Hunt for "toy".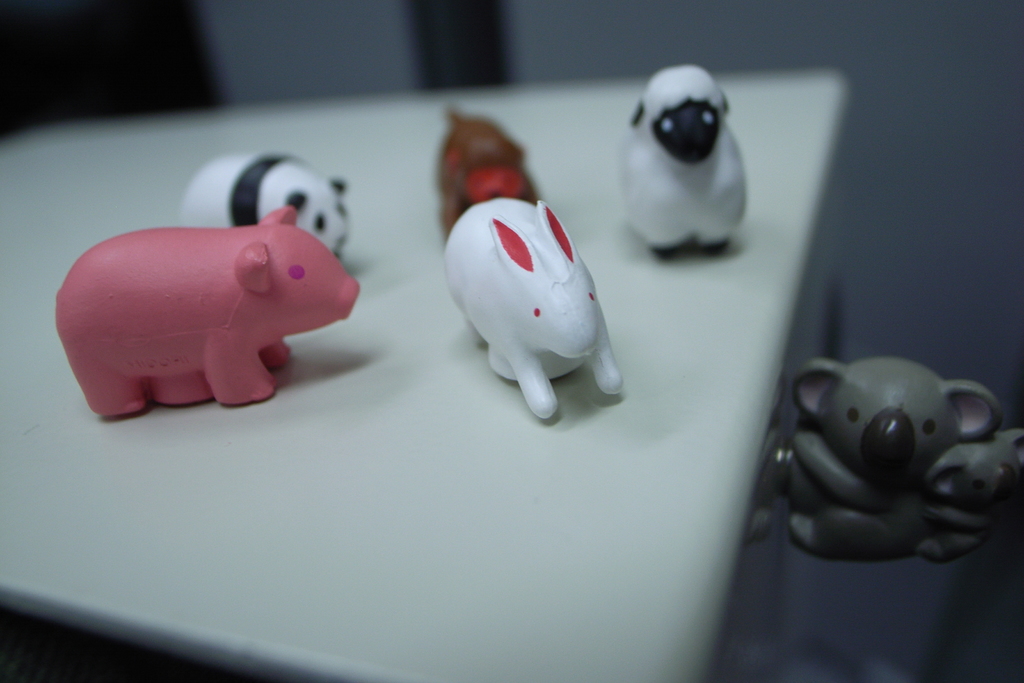
Hunted down at (767,354,1023,557).
